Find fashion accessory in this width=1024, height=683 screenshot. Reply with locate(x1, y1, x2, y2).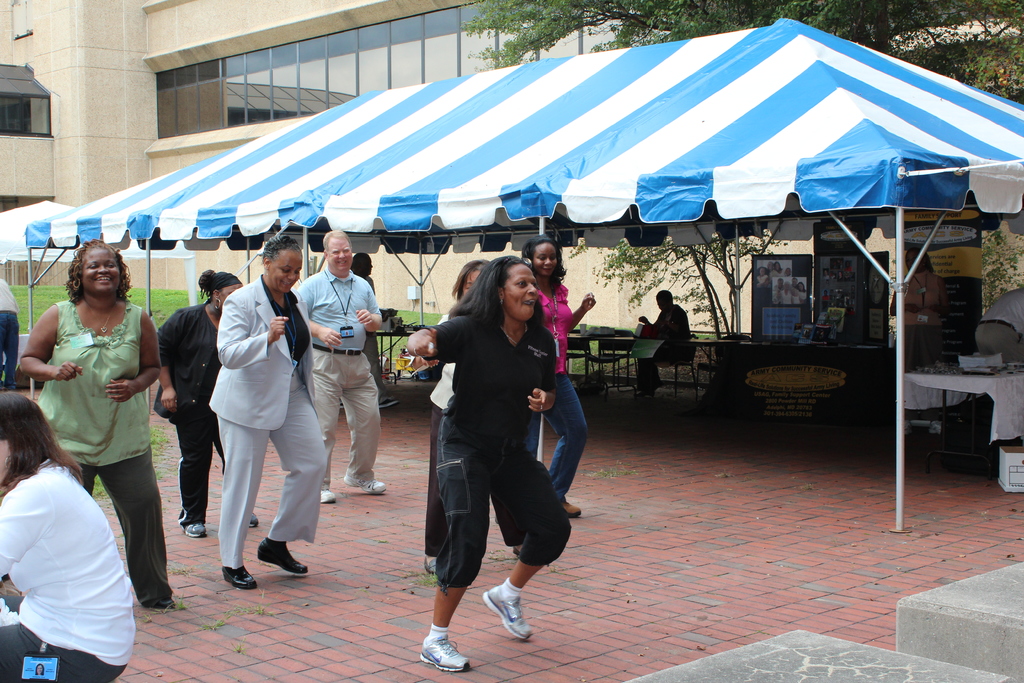
locate(312, 343, 364, 358).
